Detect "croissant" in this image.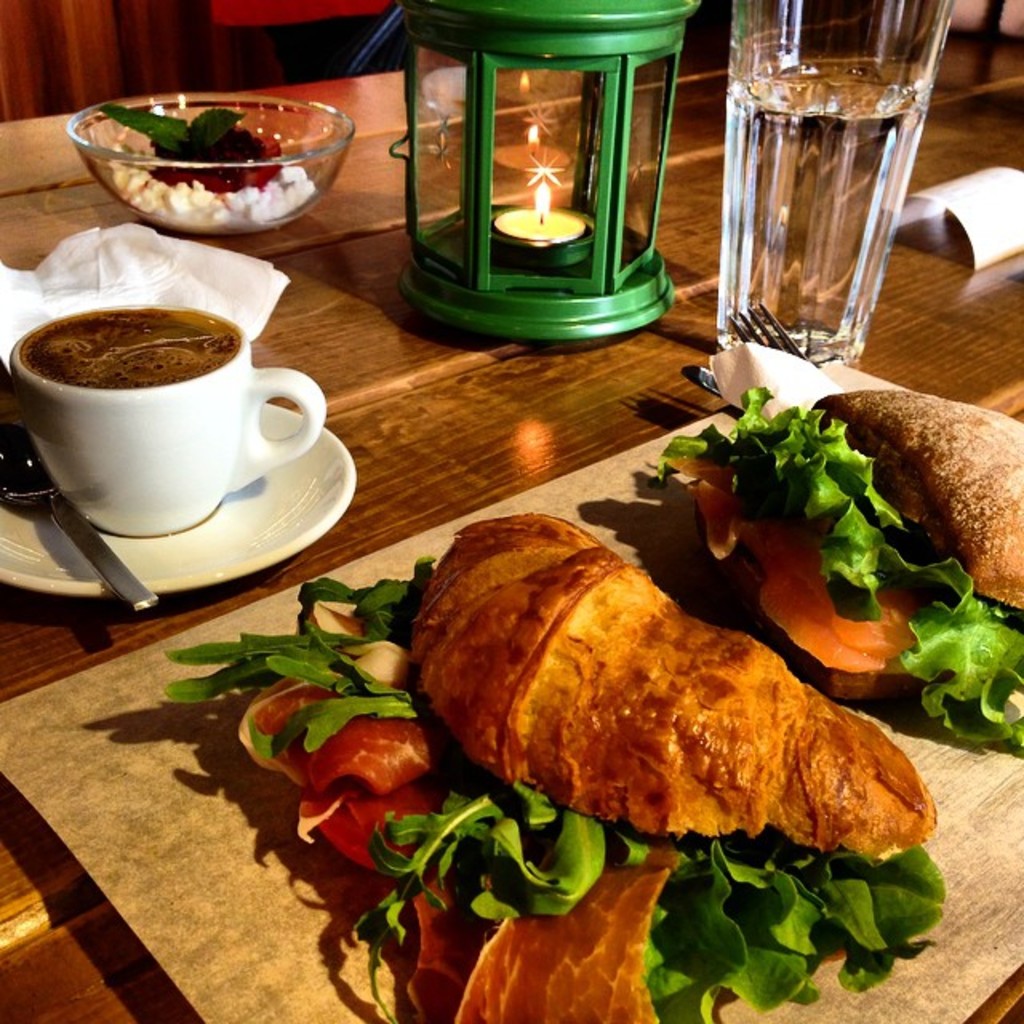
Detection: [x1=403, y1=515, x2=931, y2=829].
